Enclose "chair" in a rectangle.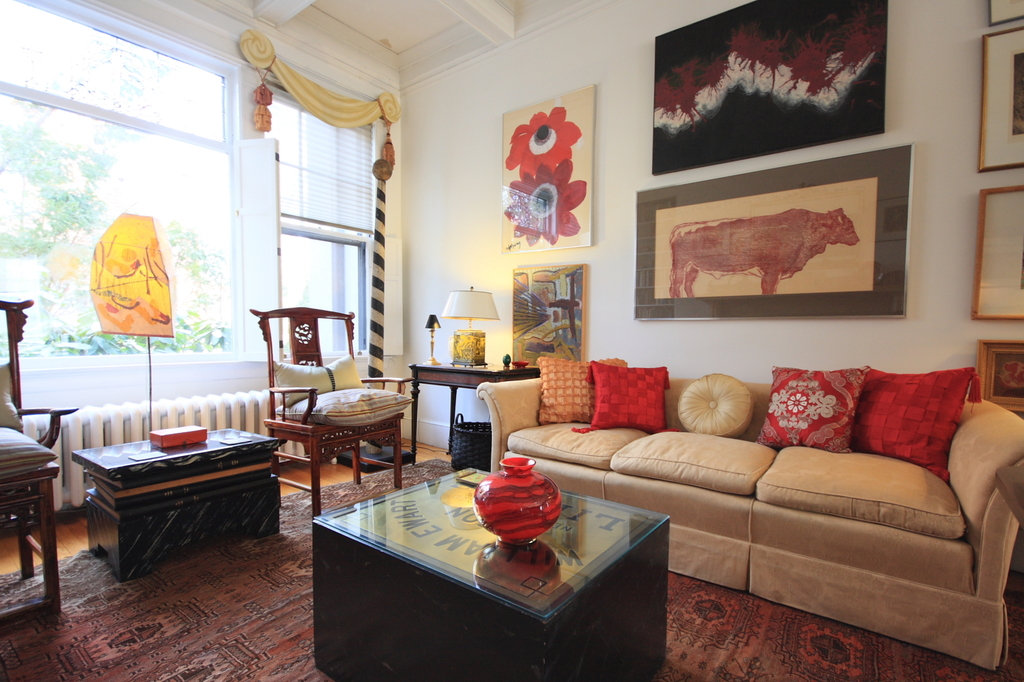
l=251, t=307, r=403, b=518.
